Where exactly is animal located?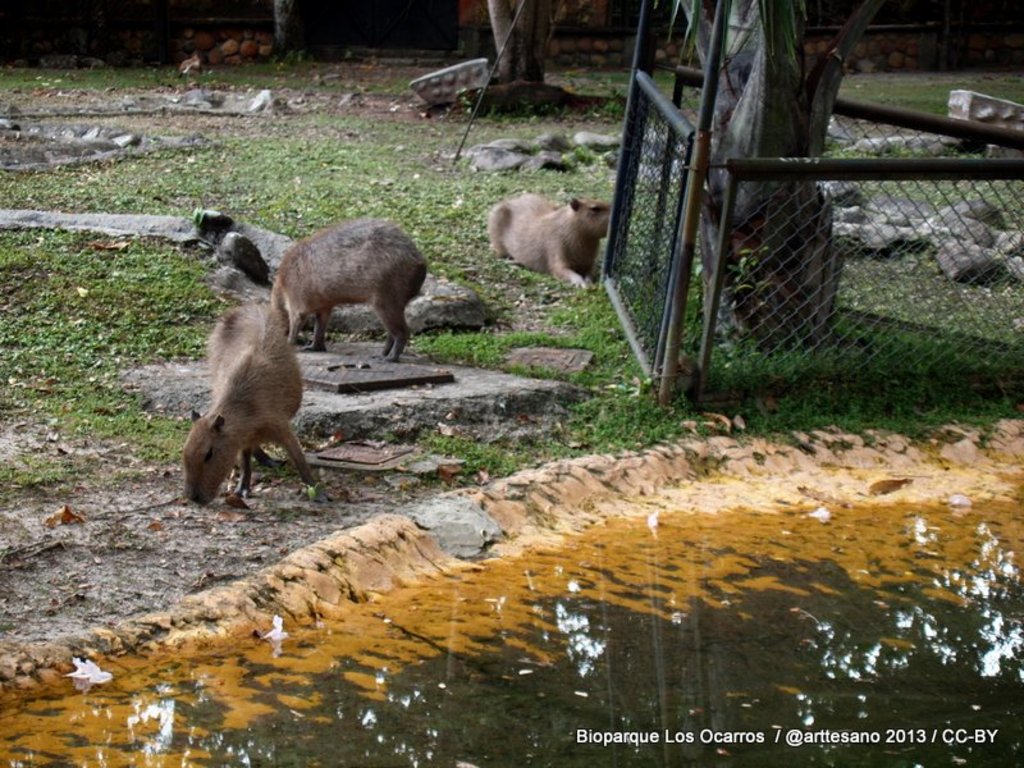
Its bounding box is pyautogui.locateOnScreen(184, 264, 329, 511).
